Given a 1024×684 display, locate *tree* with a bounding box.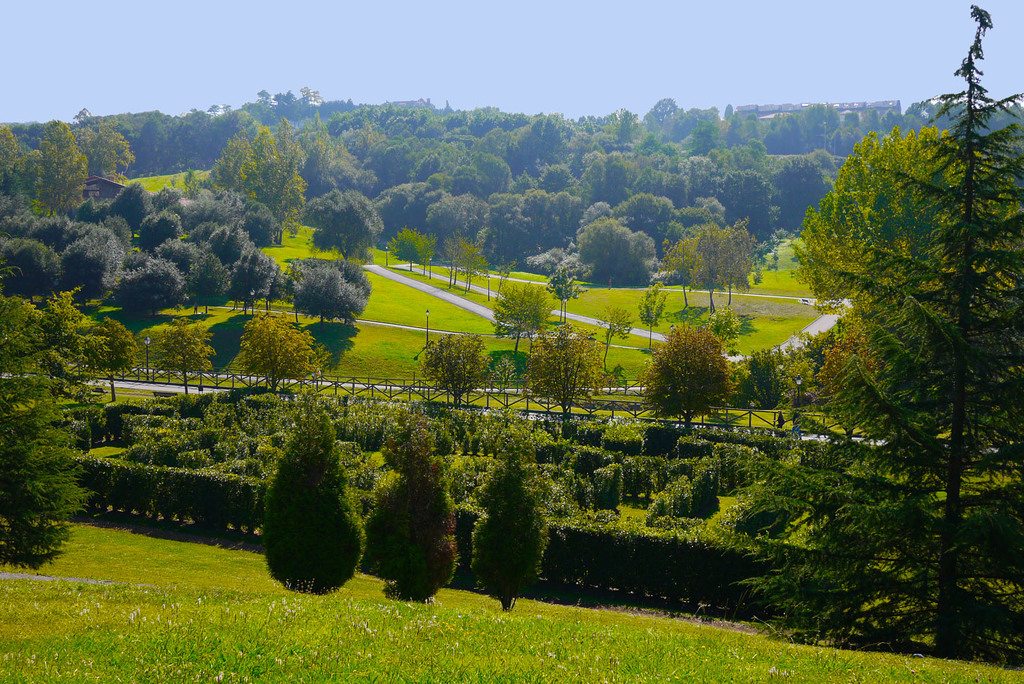
Located: rect(85, 314, 141, 402).
